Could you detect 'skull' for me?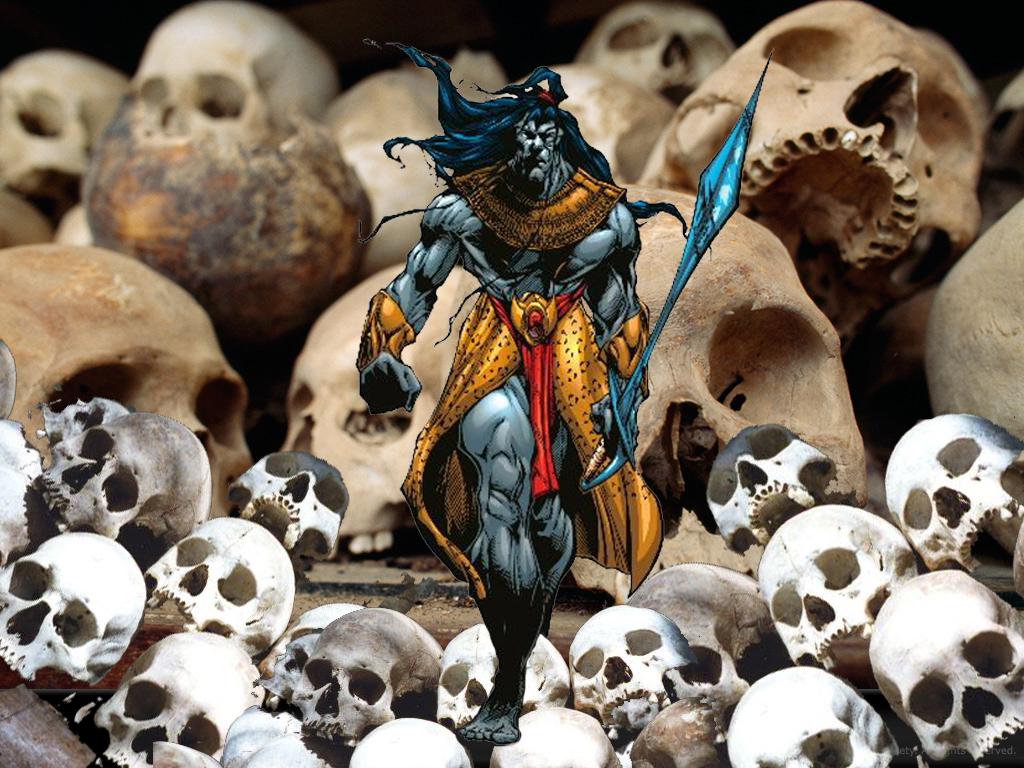
Detection result: bbox(725, 663, 903, 767).
